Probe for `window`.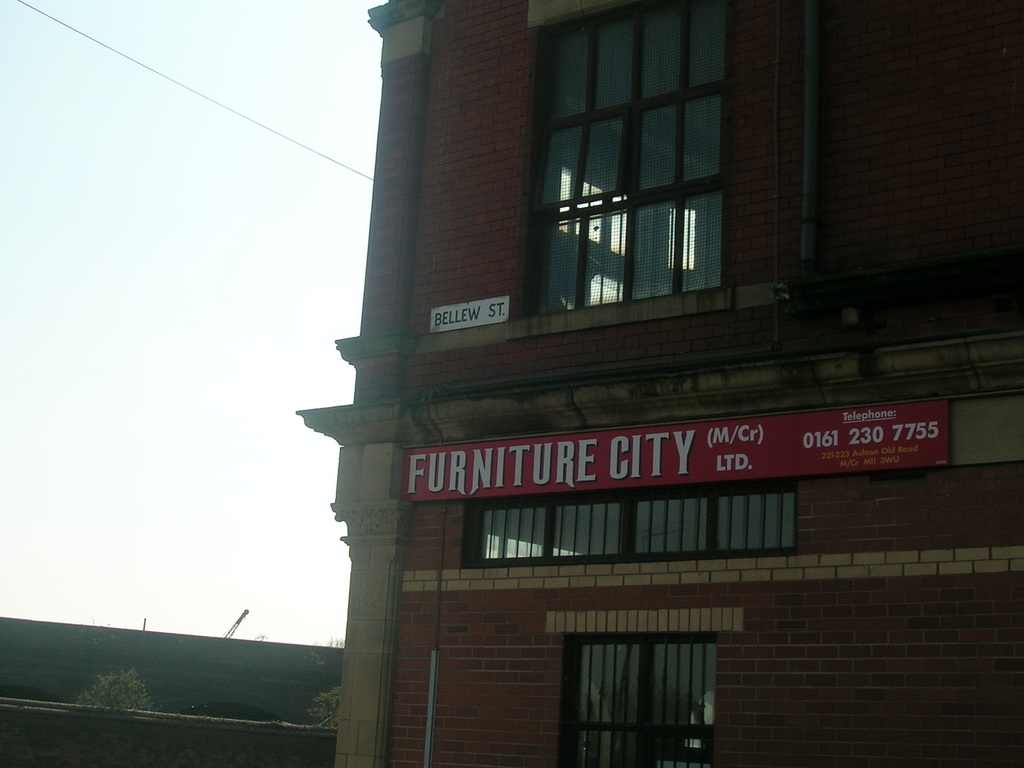
Probe result: {"x1": 524, "y1": 4, "x2": 749, "y2": 339}.
